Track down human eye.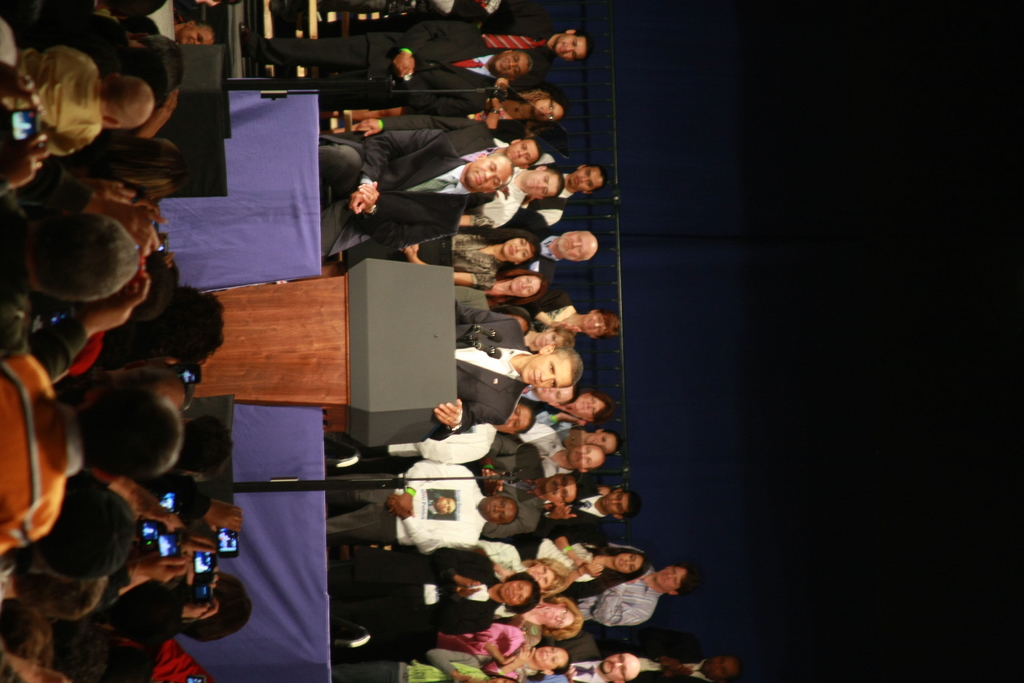
Tracked to left=520, top=144, right=525, bottom=149.
